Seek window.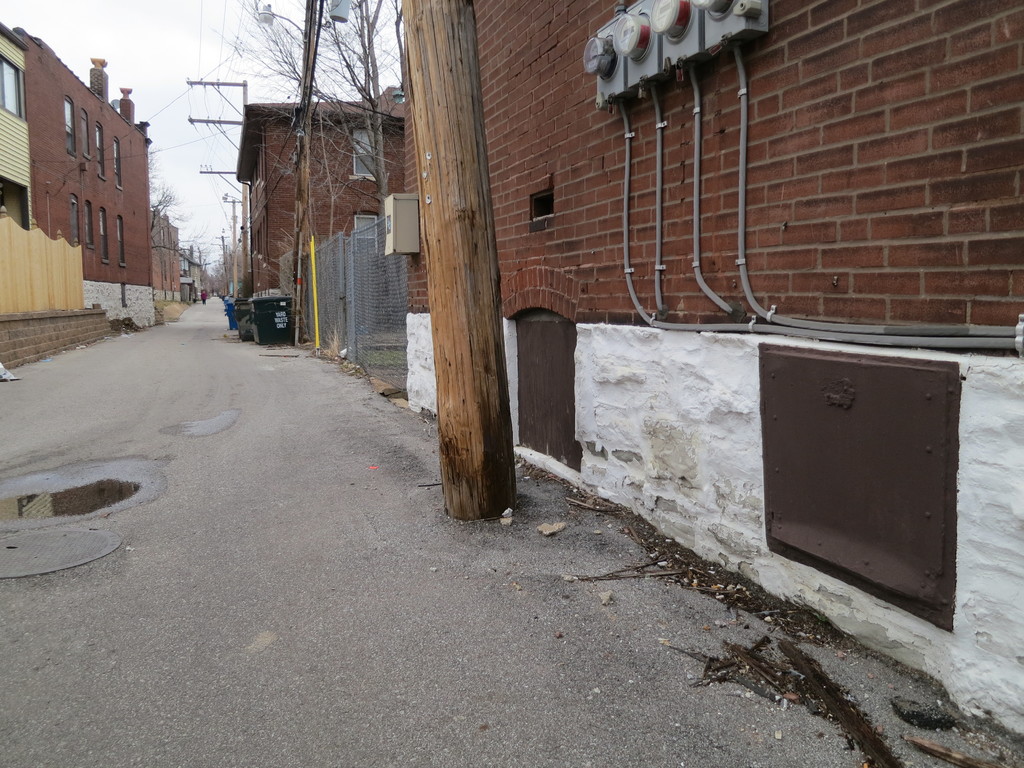
crop(111, 213, 131, 271).
